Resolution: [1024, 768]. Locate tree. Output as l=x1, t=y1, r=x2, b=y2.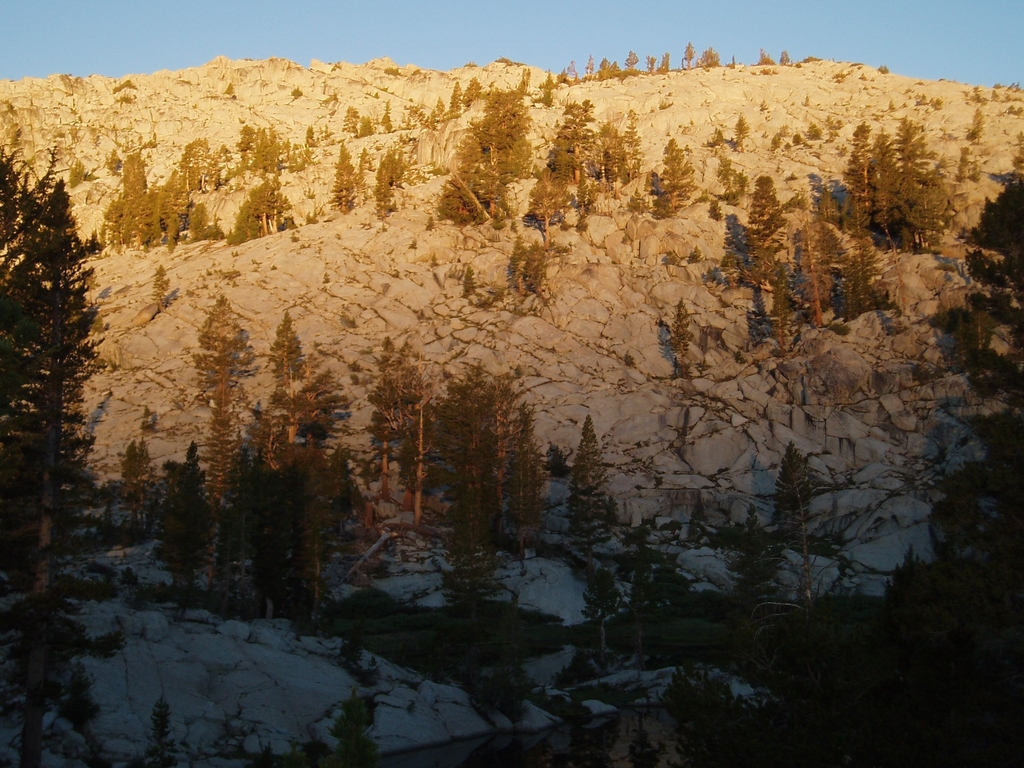
l=559, t=412, r=623, b=582.
